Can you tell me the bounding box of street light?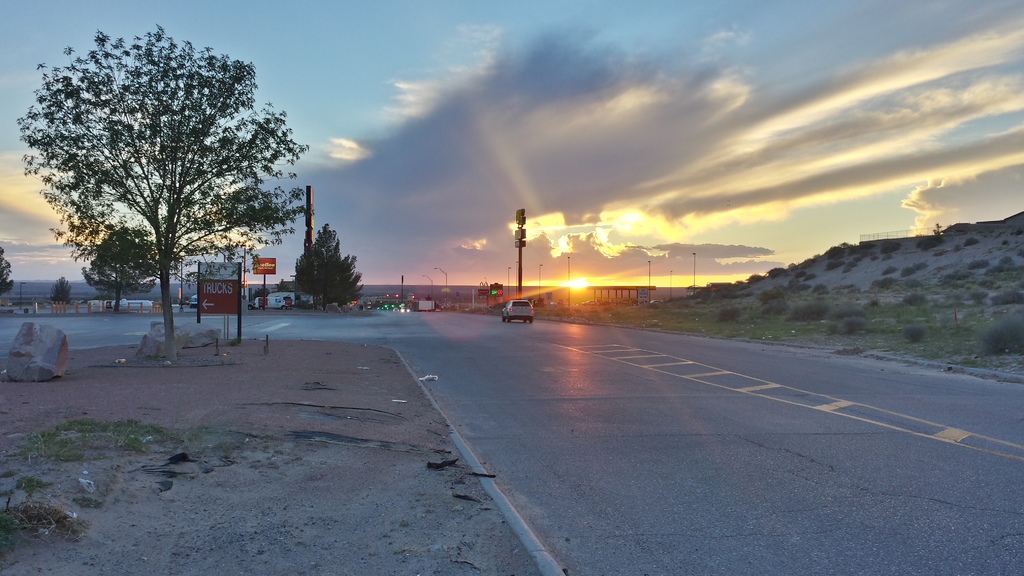
bbox=[421, 270, 437, 303].
